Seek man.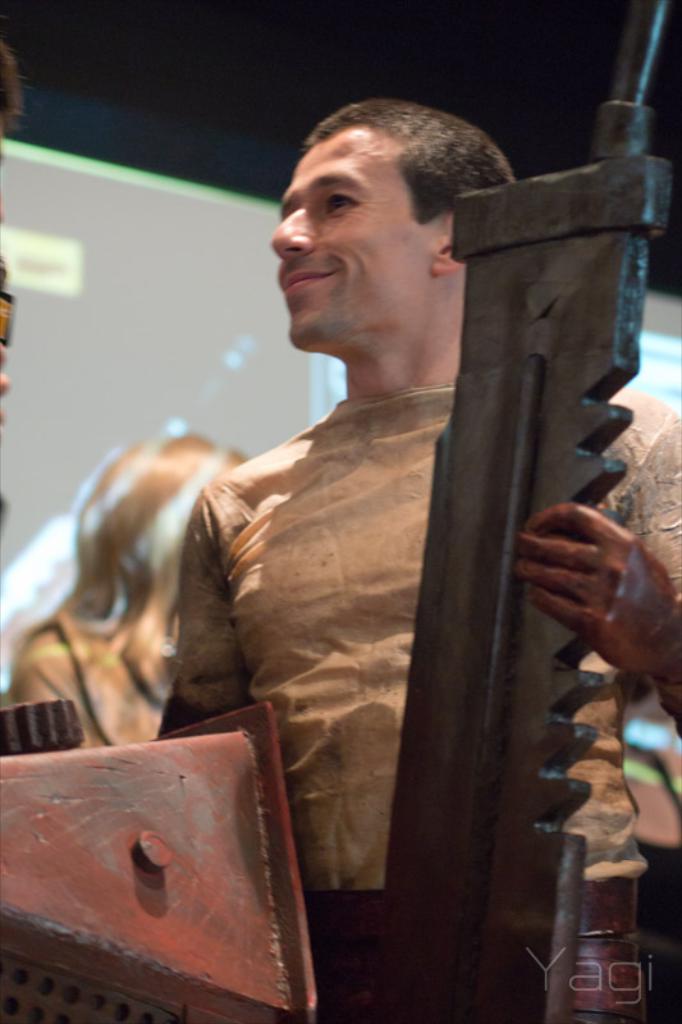
141, 142, 626, 1023.
